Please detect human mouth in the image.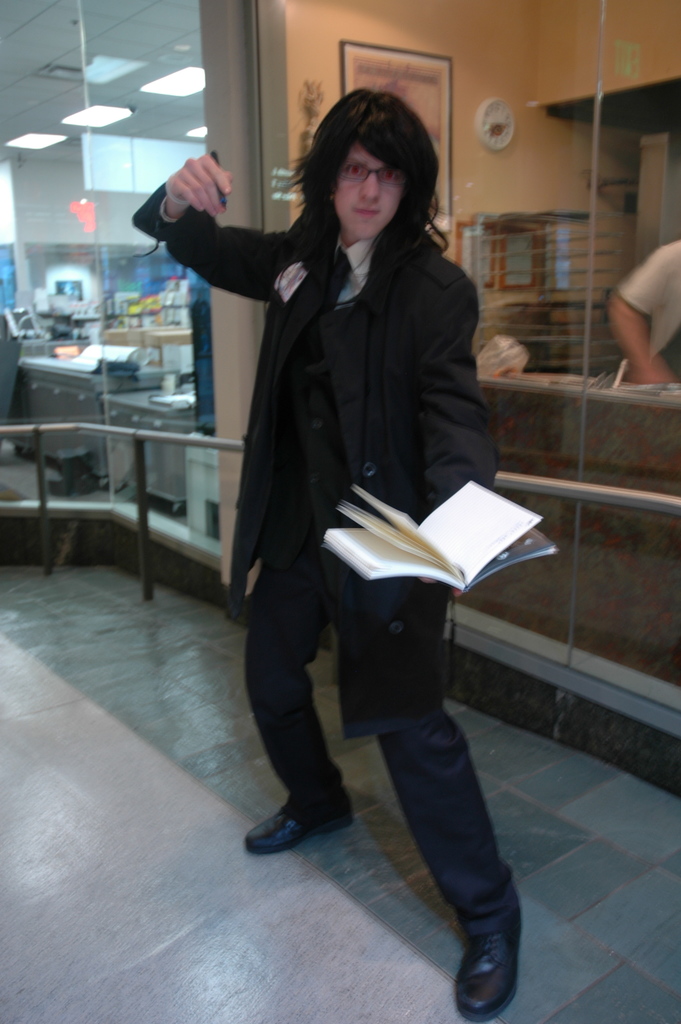
bbox=(349, 202, 386, 221).
